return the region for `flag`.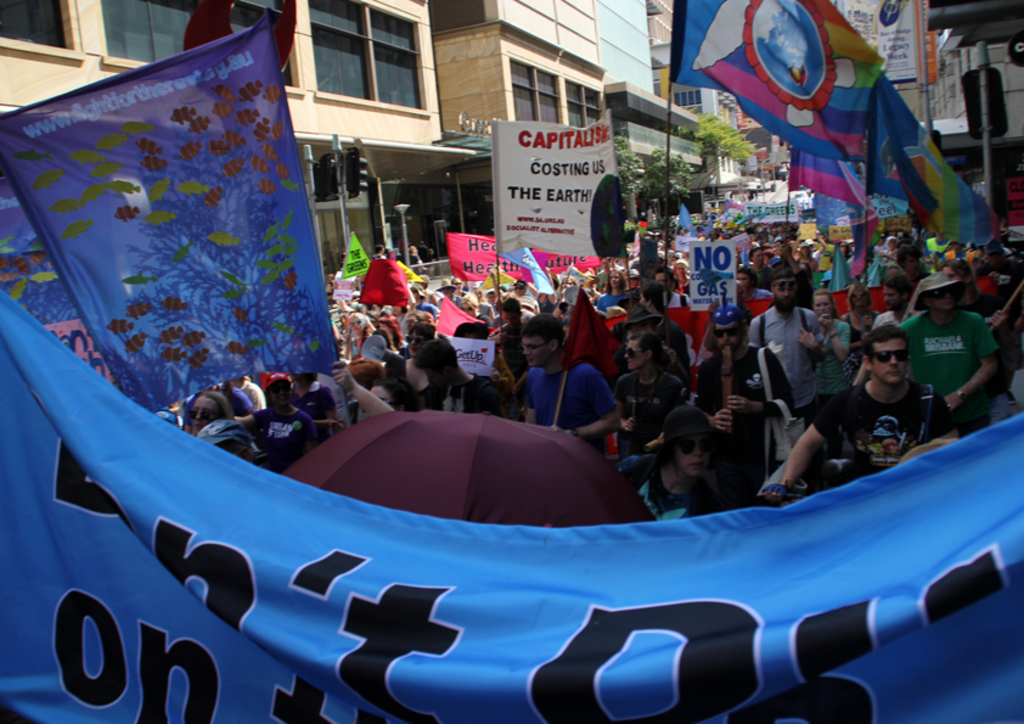
[x1=787, y1=145, x2=868, y2=209].
